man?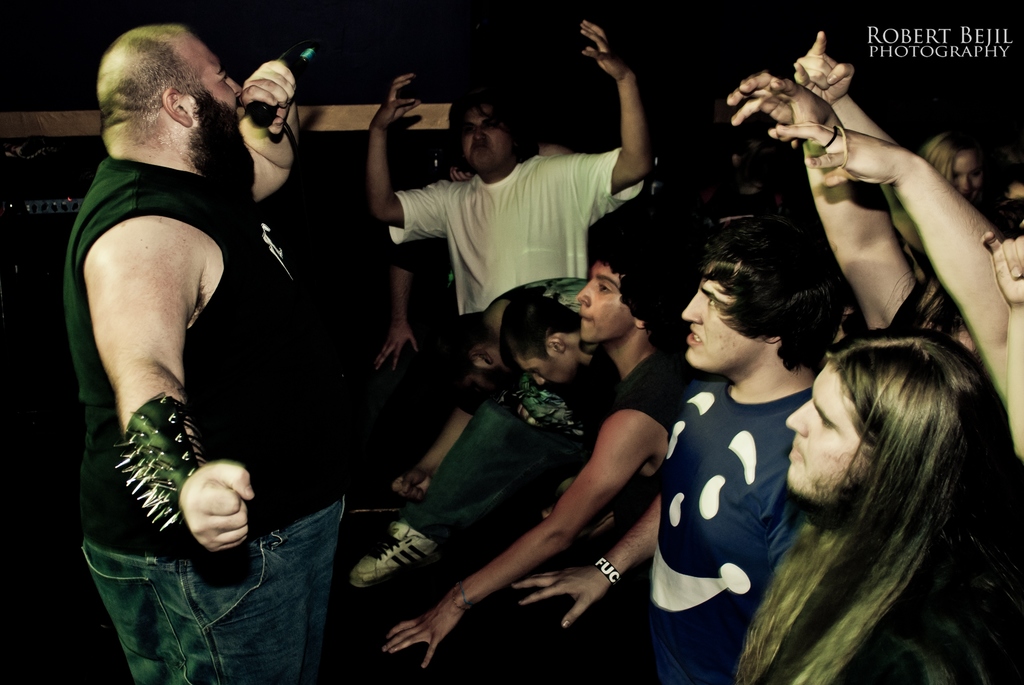
BBox(503, 205, 847, 684)
